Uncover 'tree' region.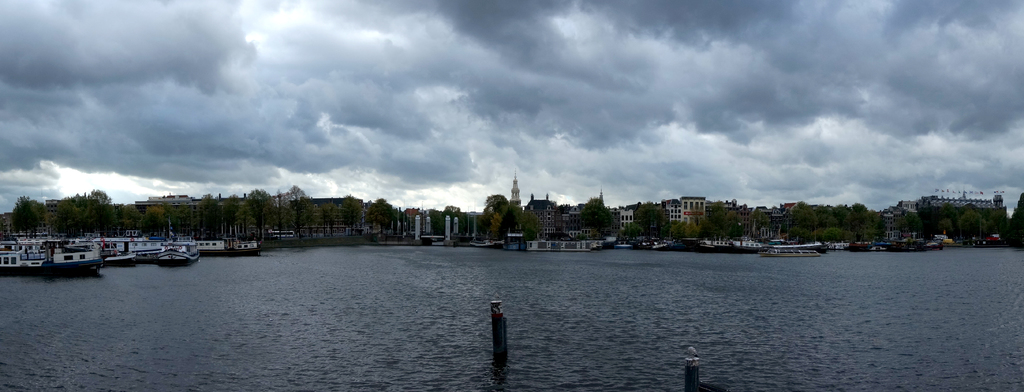
Uncovered: [x1=947, y1=214, x2=971, y2=243].
